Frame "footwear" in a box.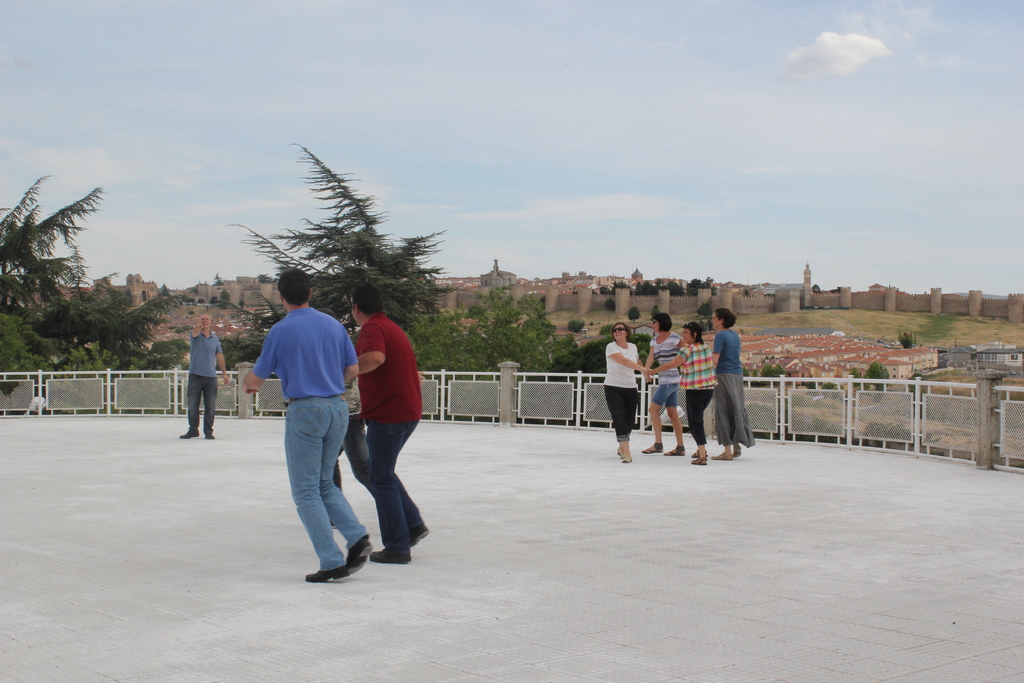
663,445,687,457.
